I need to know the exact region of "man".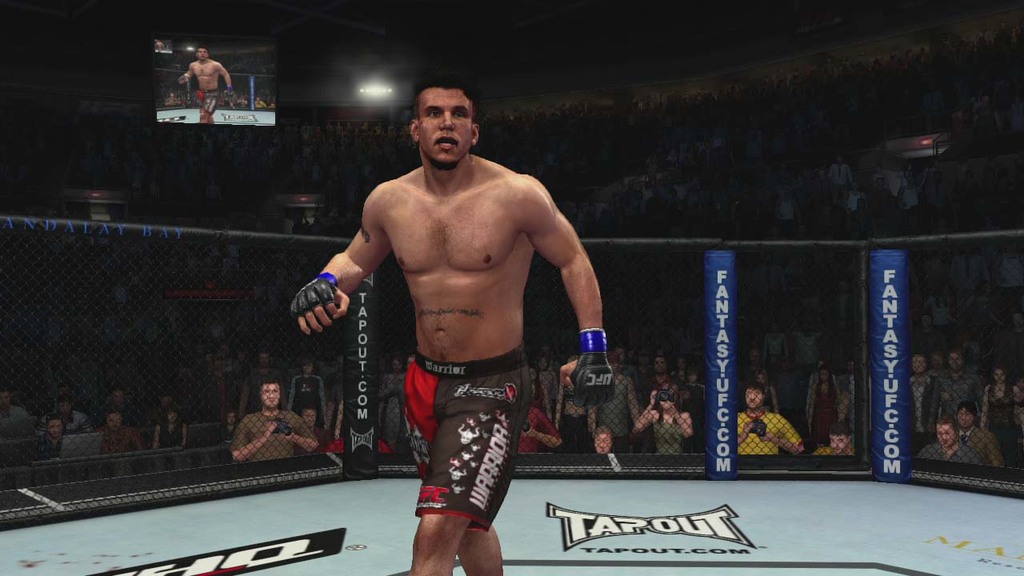
Region: locate(733, 384, 802, 456).
